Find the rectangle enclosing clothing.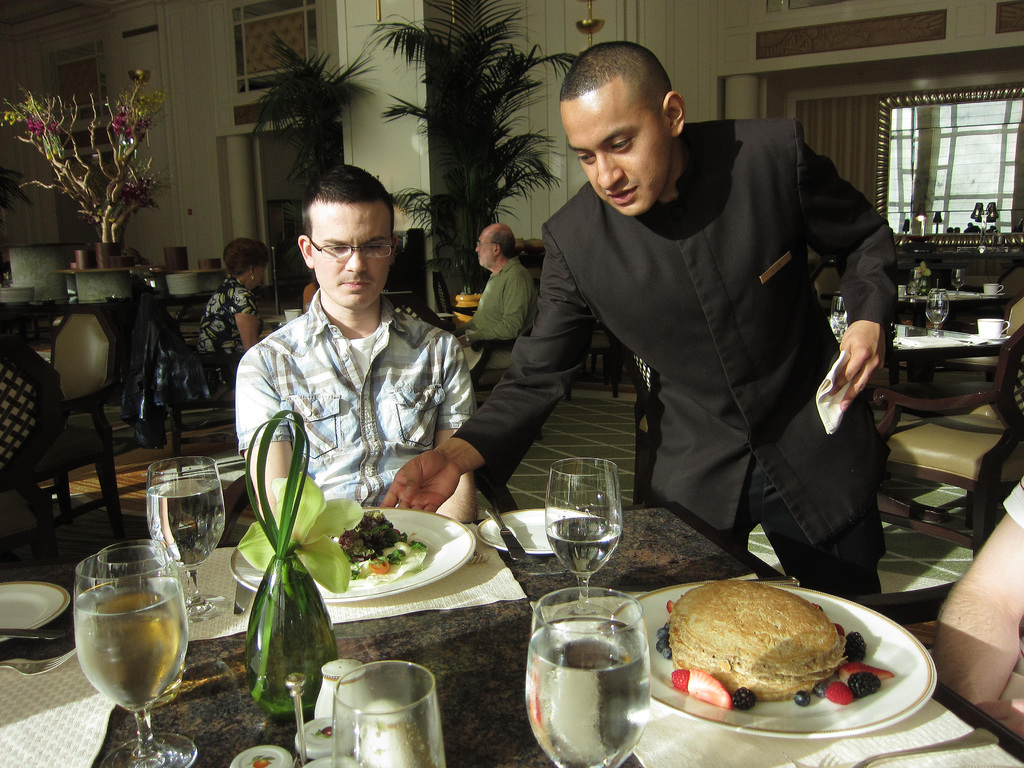
BBox(456, 111, 909, 604).
